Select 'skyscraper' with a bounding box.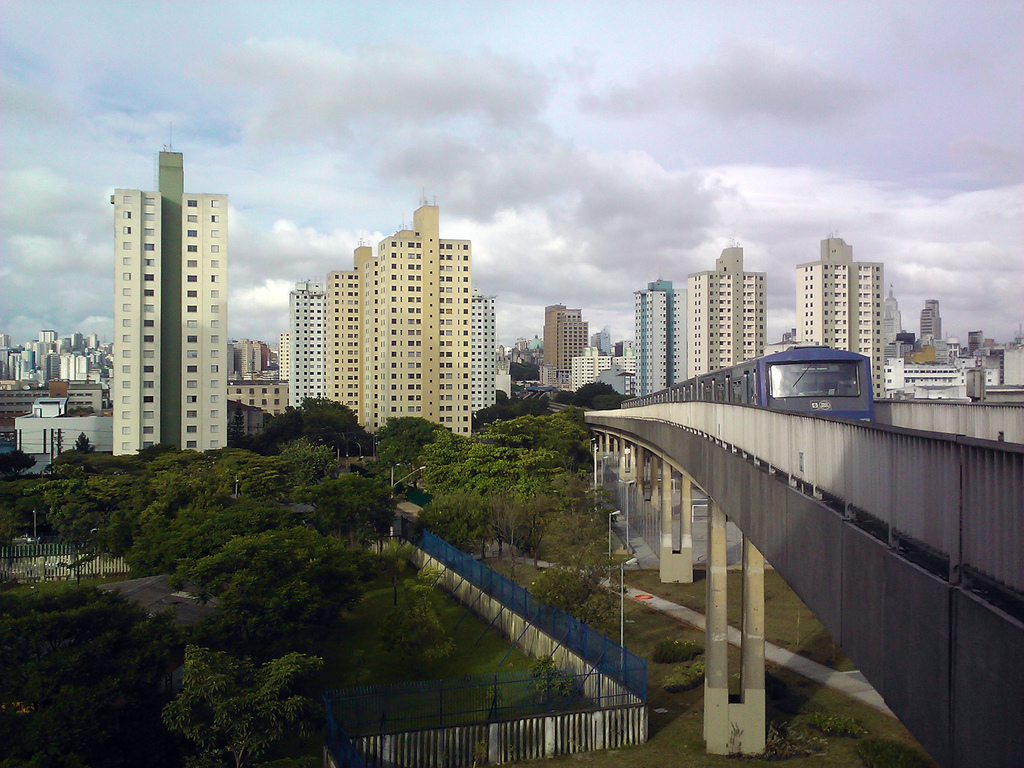
685:246:766:381.
